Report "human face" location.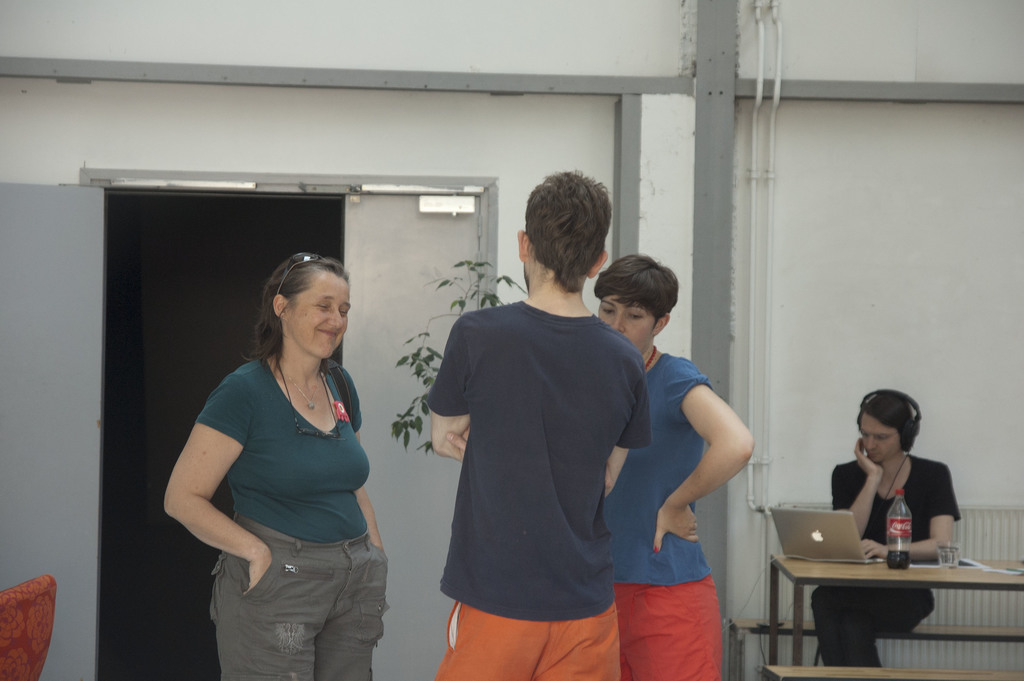
Report: 596, 294, 655, 348.
